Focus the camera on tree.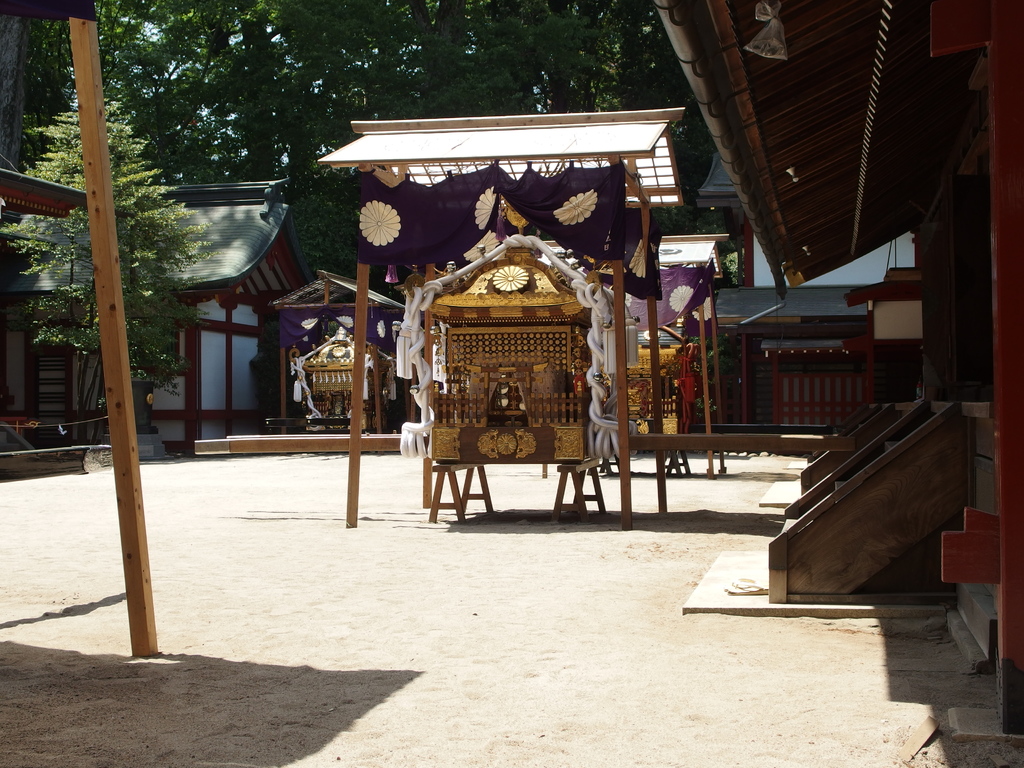
Focus region: (left=1, top=100, right=224, bottom=446).
